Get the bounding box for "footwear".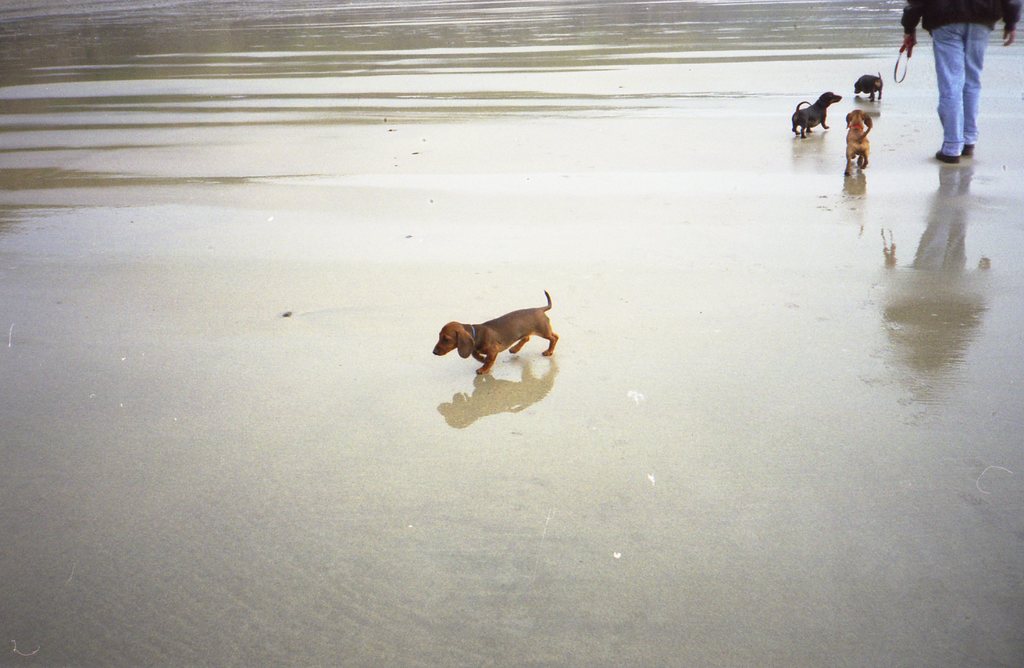
(941,143,957,166).
